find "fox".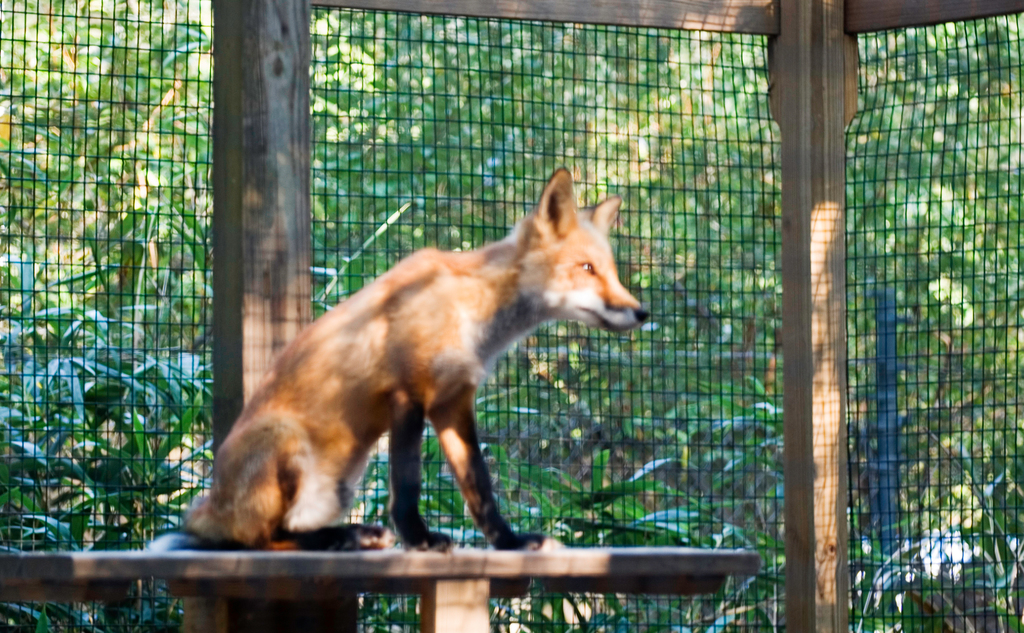
box=[141, 166, 648, 555].
